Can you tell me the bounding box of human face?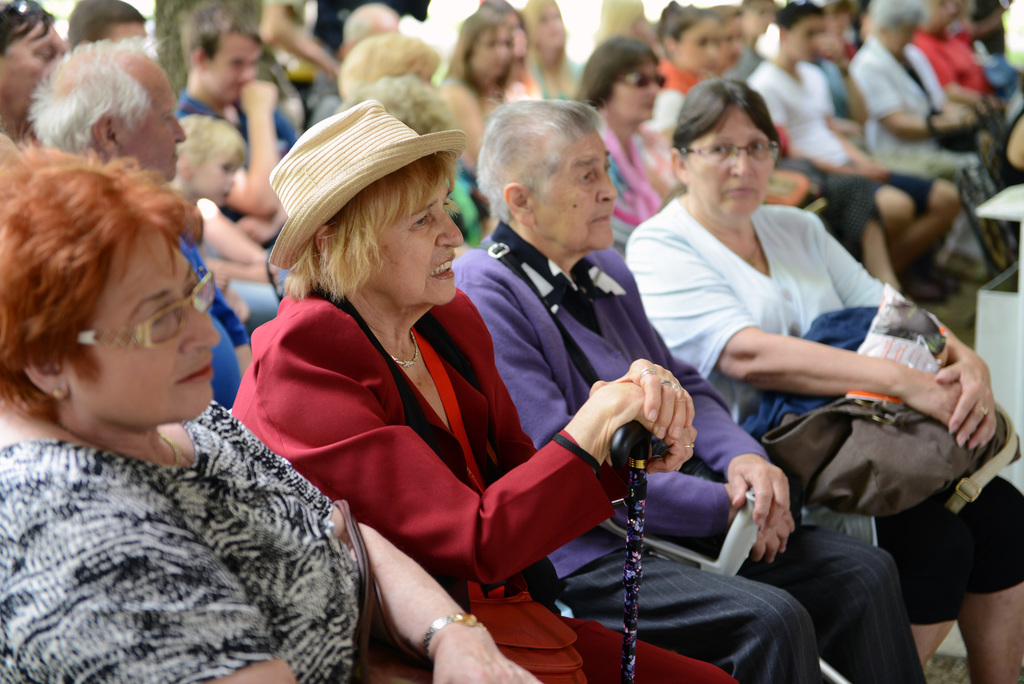
x1=198, y1=26, x2=265, y2=105.
